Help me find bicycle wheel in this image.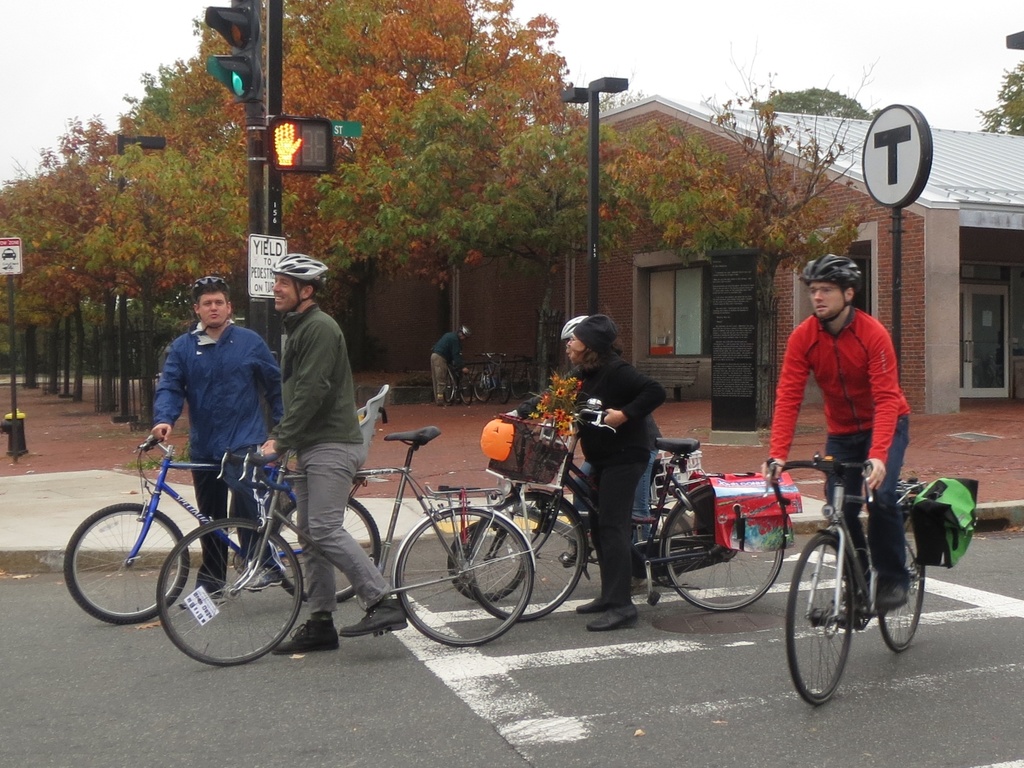
Found it: bbox=(448, 508, 525, 603).
